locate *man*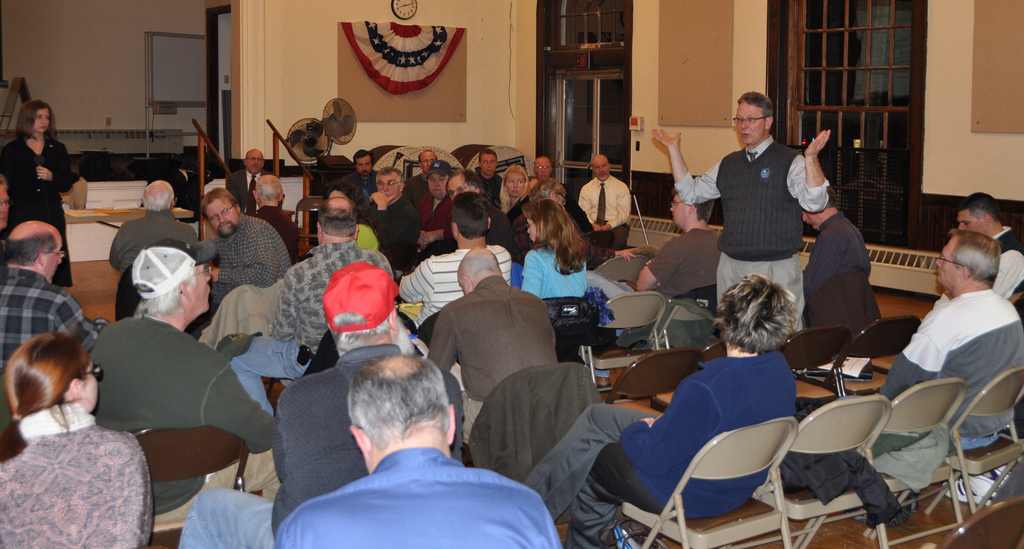
{"x1": 170, "y1": 255, "x2": 456, "y2": 548}
